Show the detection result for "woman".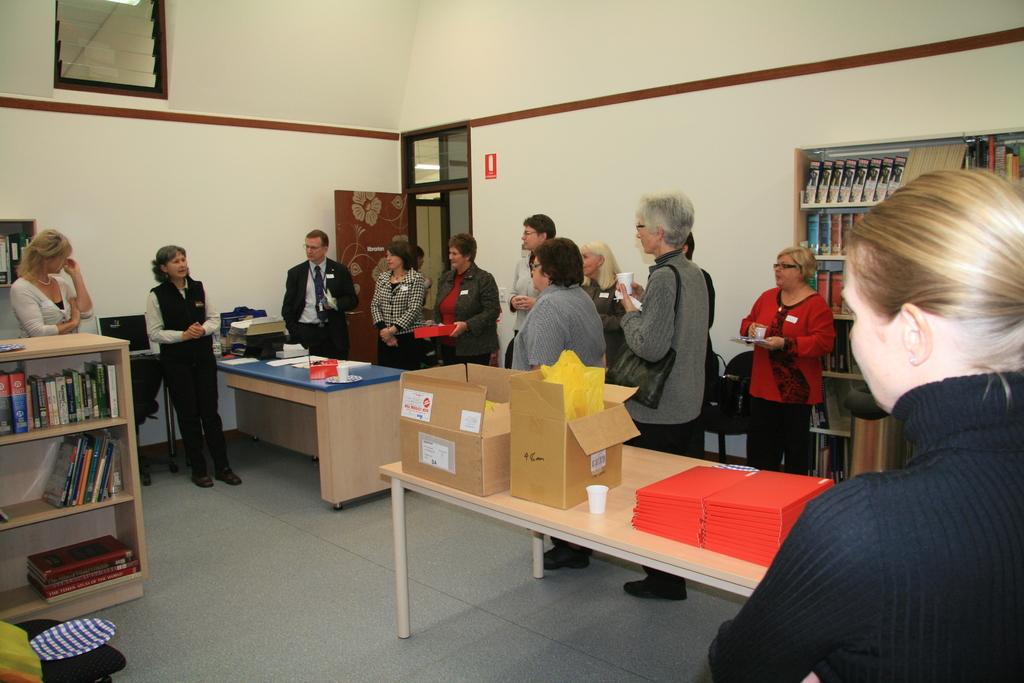
pyautogui.locateOnScreen(431, 233, 505, 365).
